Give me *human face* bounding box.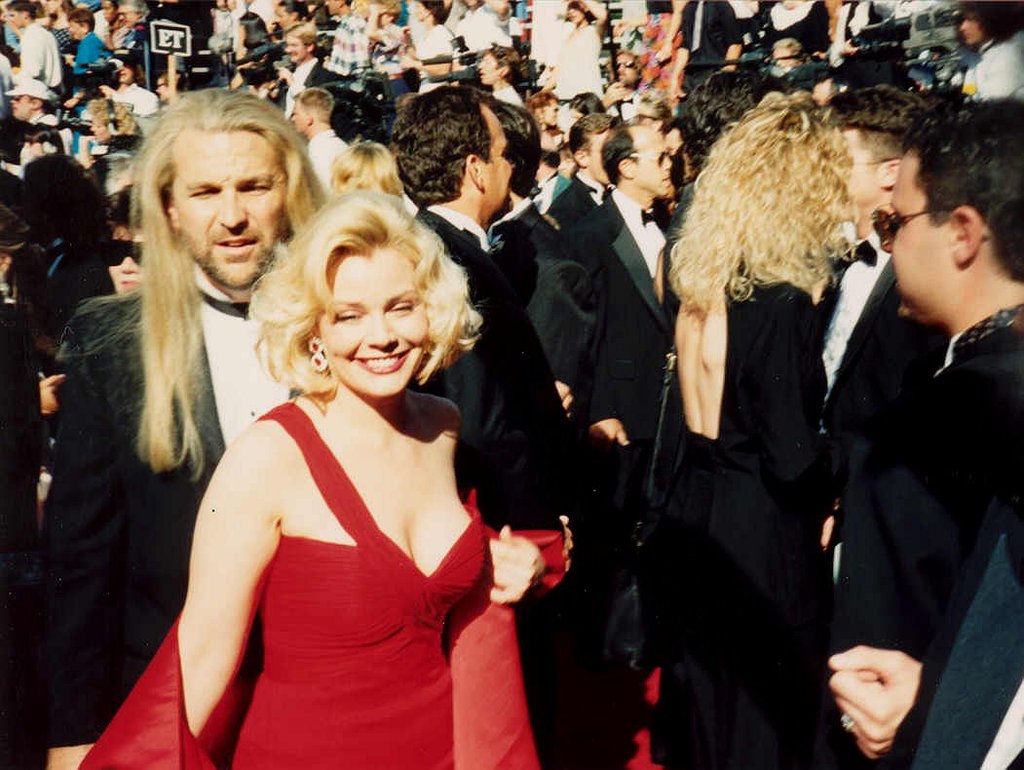
Rect(42, 0, 58, 16).
